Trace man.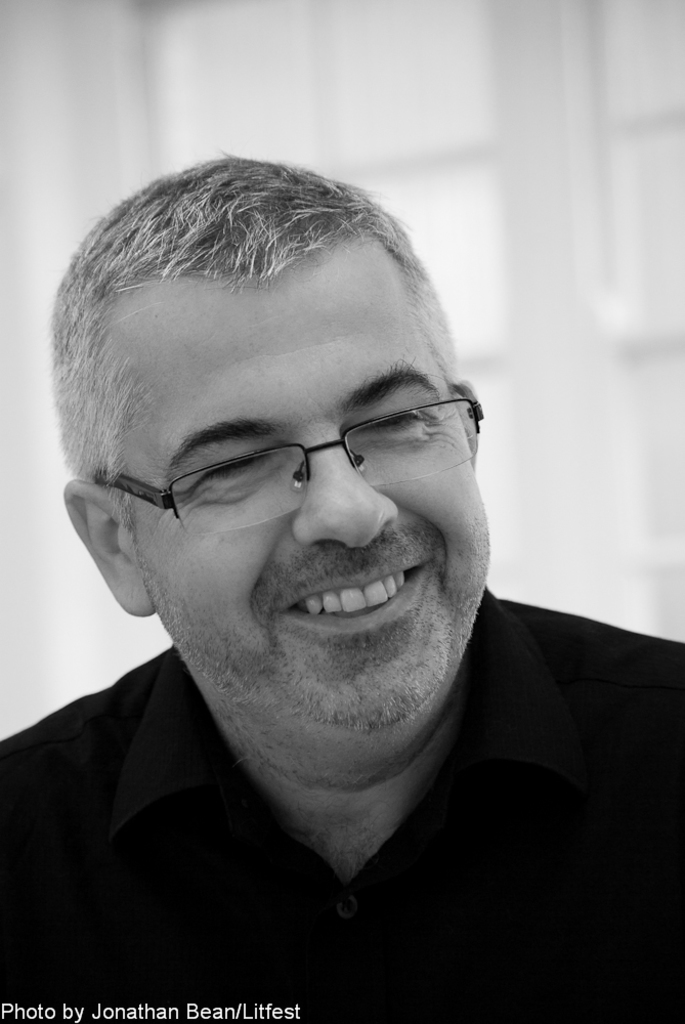
Traced to [left=0, top=153, right=684, bottom=955].
